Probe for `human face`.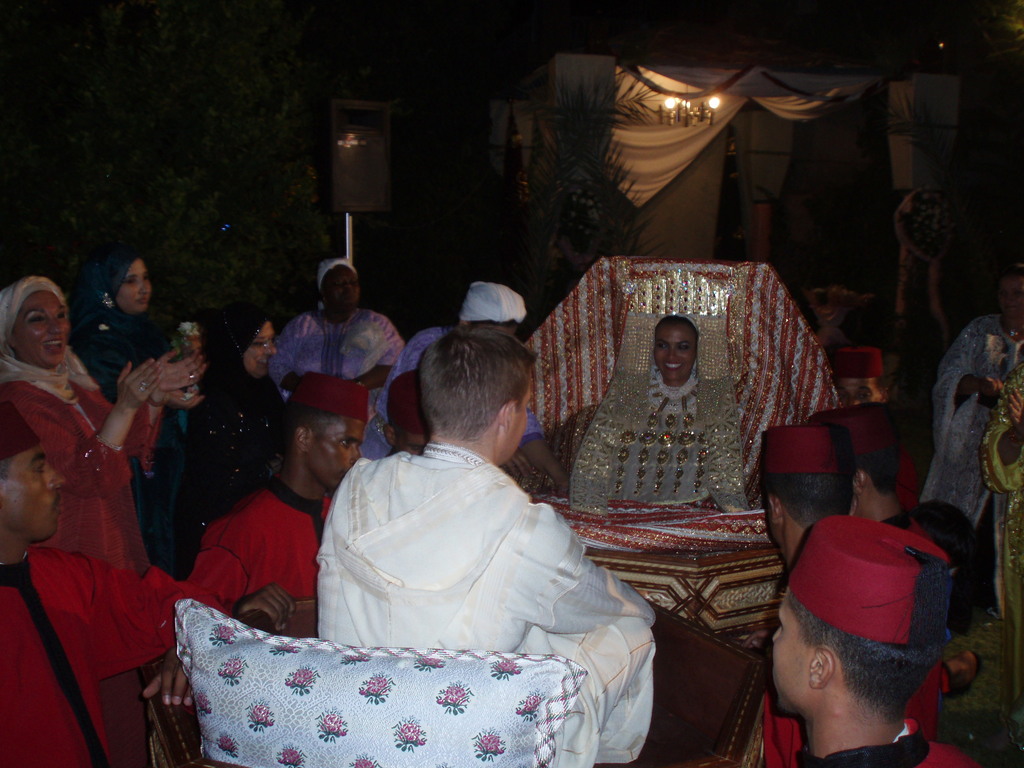
Probe result: <bbox>0, 442, 66, 547</bbox>.
